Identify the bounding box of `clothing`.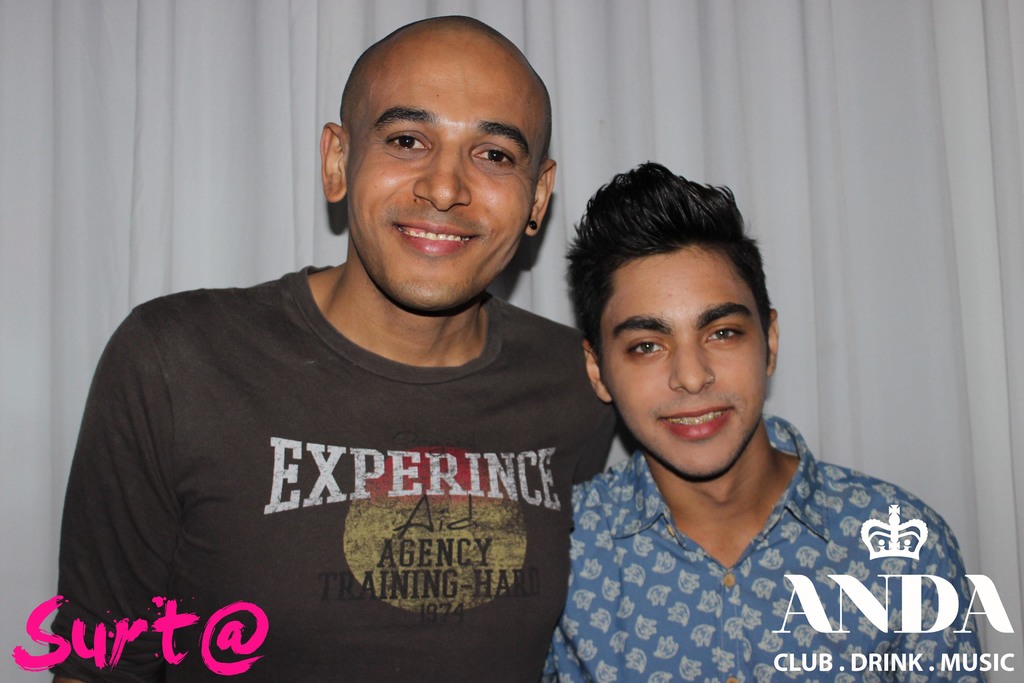
select_region(541, 404, 988, 670).
